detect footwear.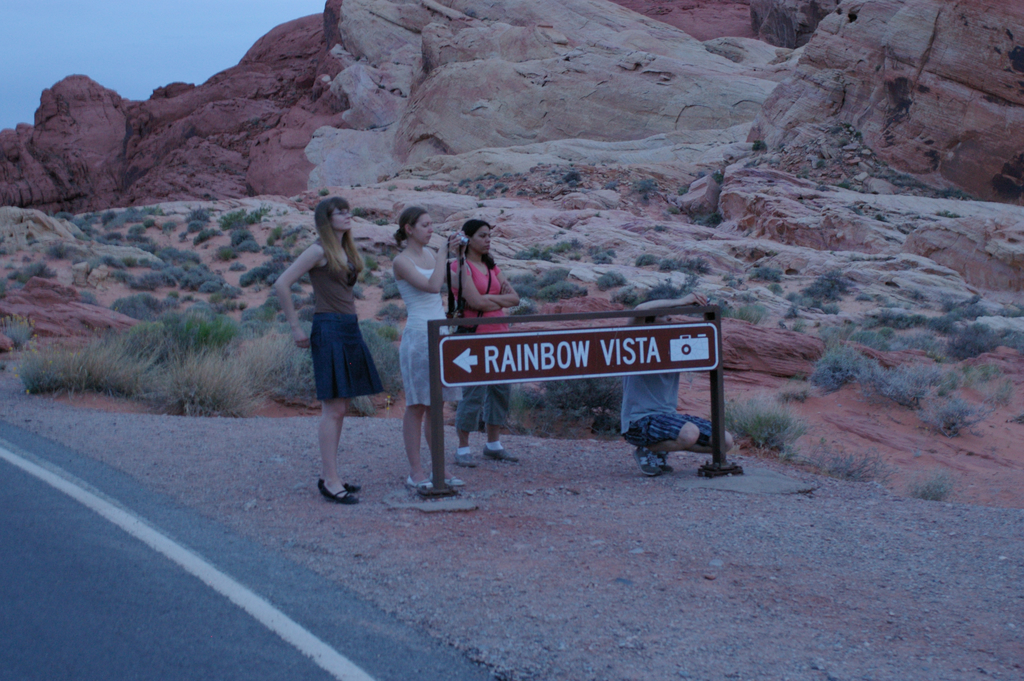
Detected at Rect(323, 480, 356, 504).
